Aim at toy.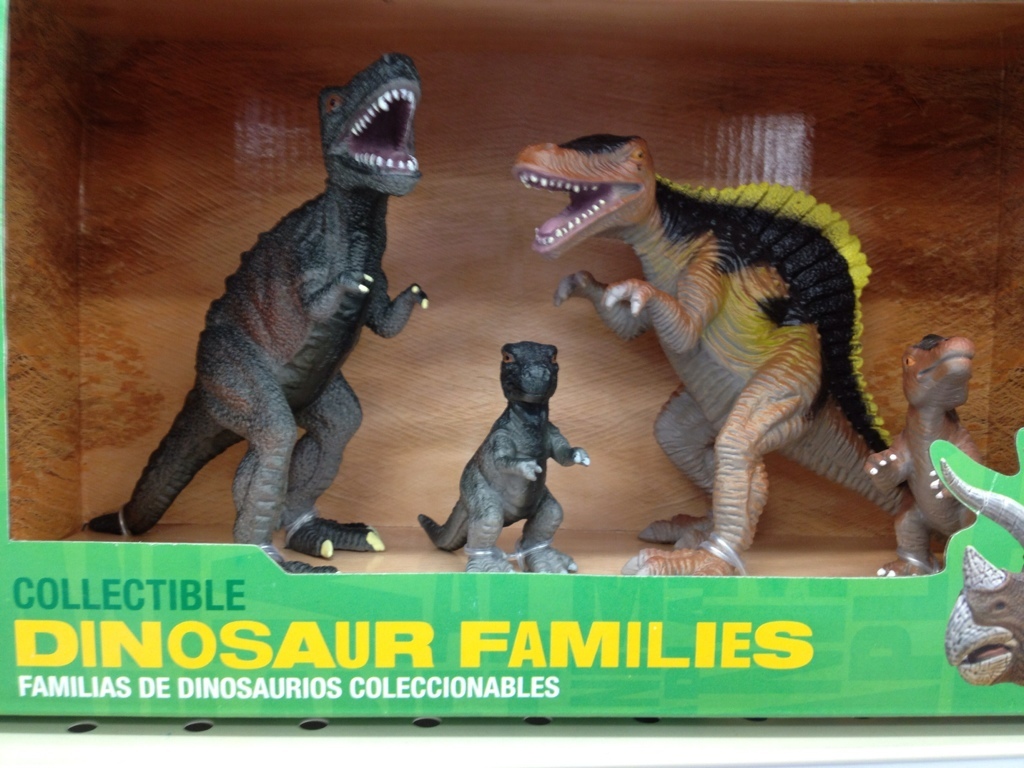
Aimed at 940/452/1023/685.
